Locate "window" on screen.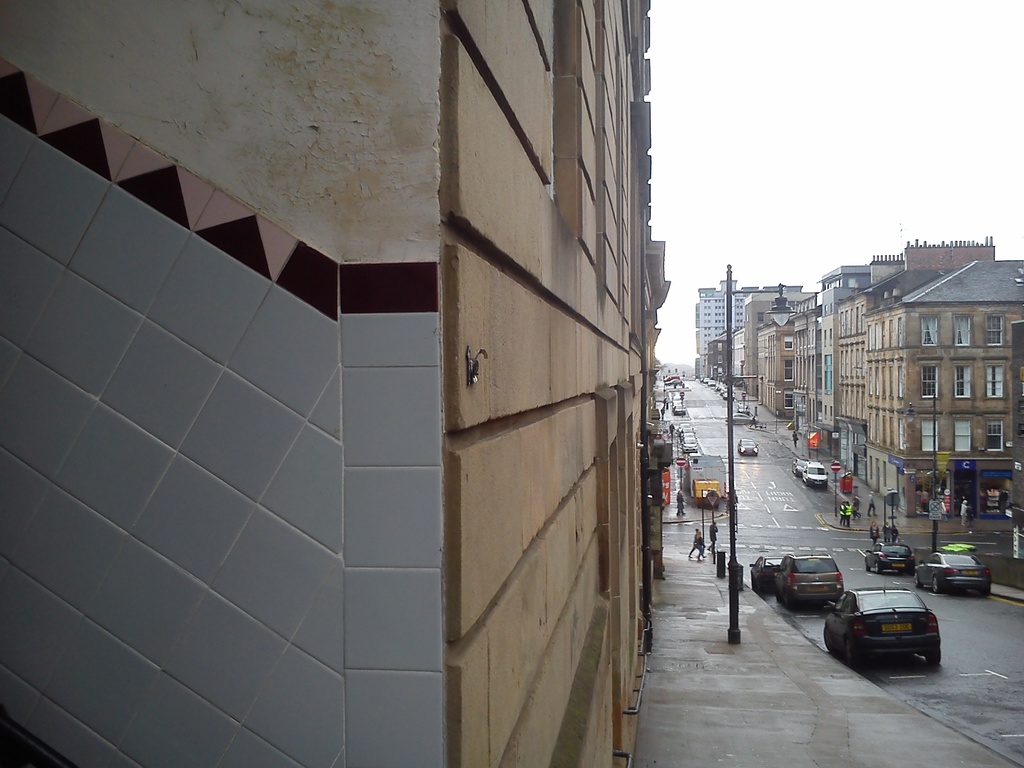
On screen at <bbox>957, 362, 970, 398</bbox>.
